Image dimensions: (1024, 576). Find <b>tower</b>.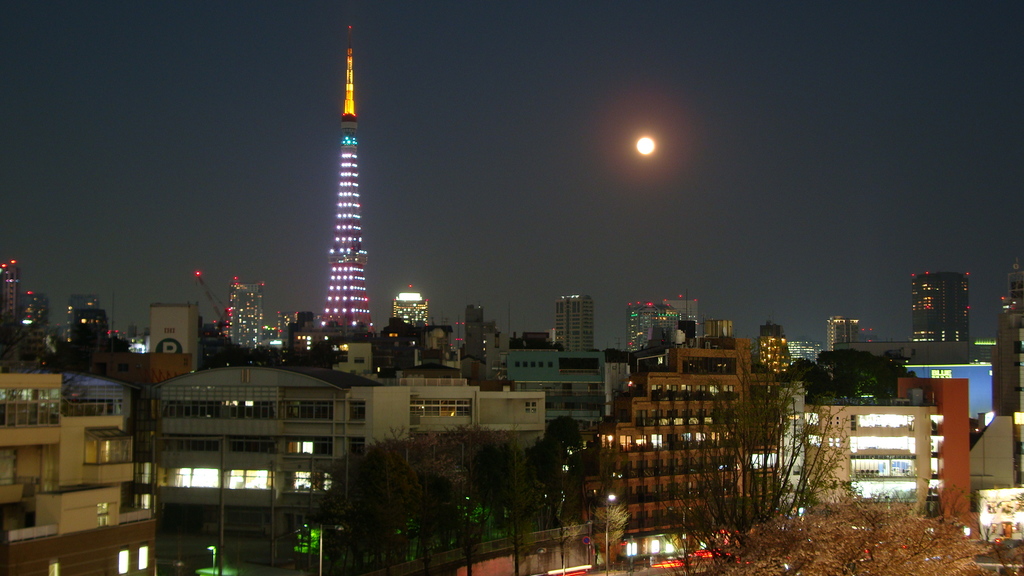
[753, 314, 791, 385].
